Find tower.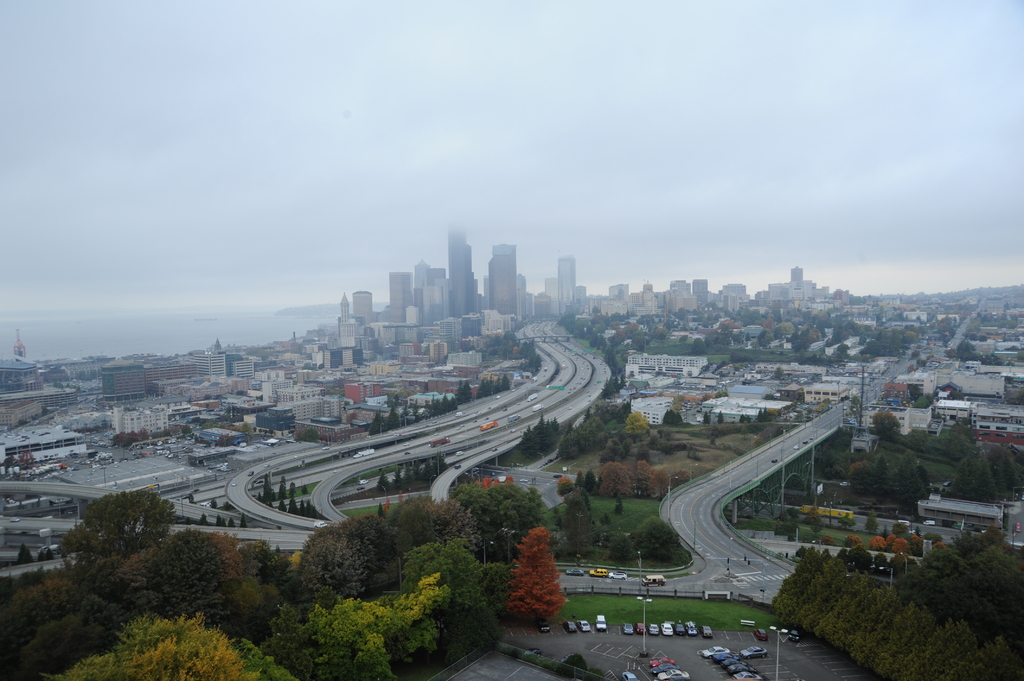
select_region(355, 293, 376, 324).
